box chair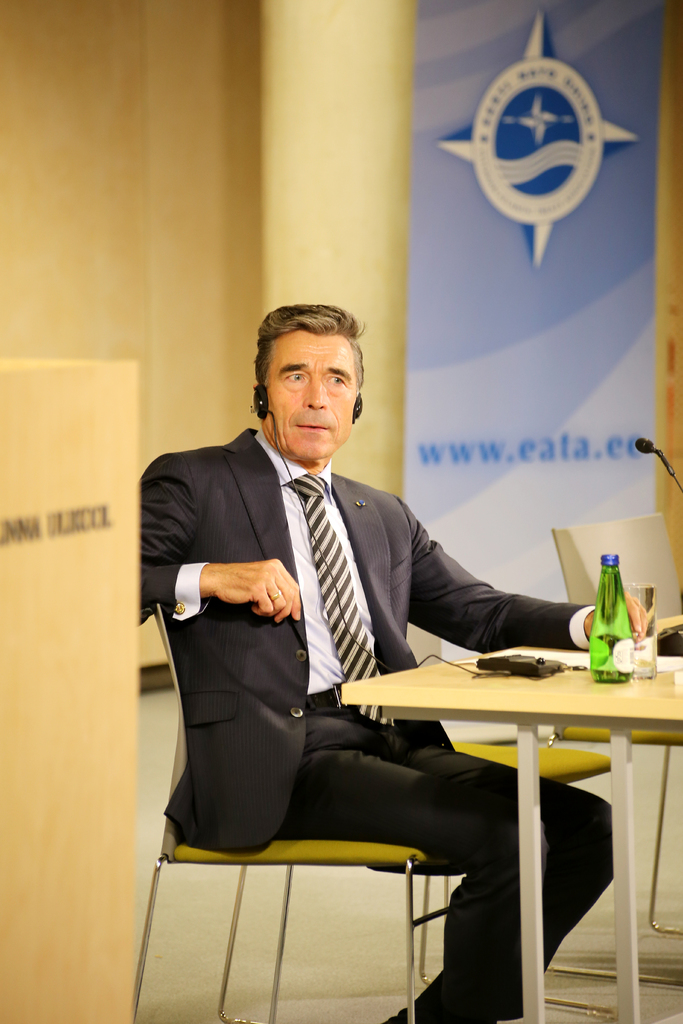
x1=262 y1=619 x2=614 y2=1023
